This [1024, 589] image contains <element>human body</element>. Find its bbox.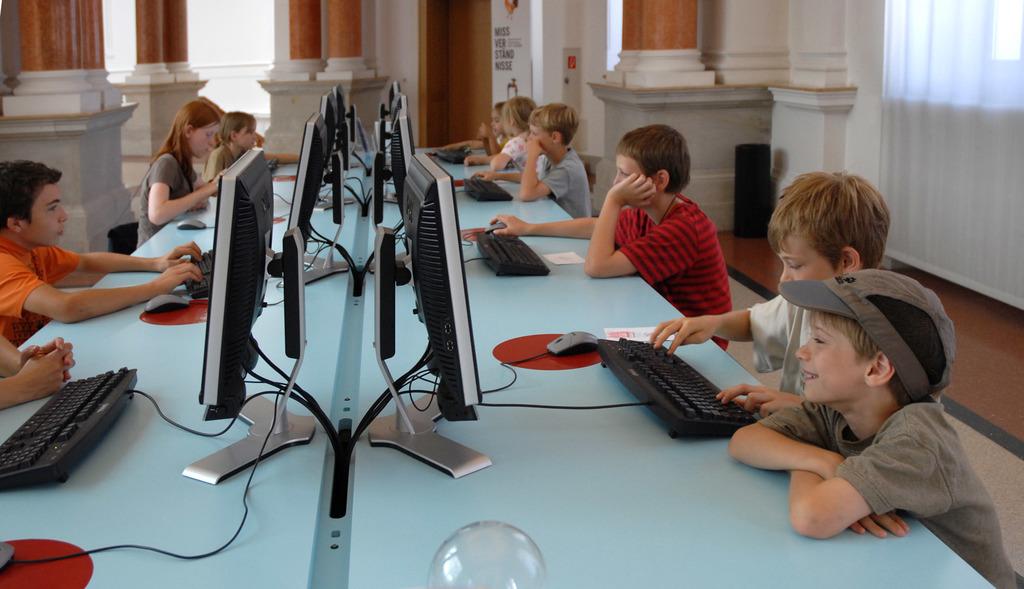
(726, 400, 1012, 588).
